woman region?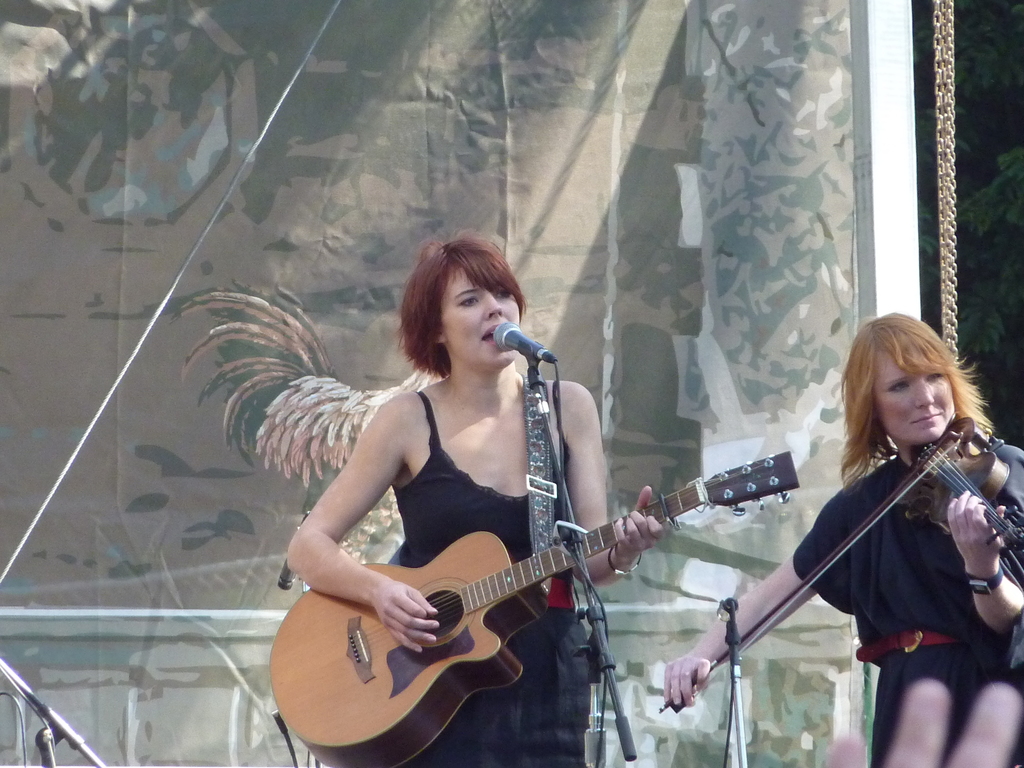
(287,230,666,767)
